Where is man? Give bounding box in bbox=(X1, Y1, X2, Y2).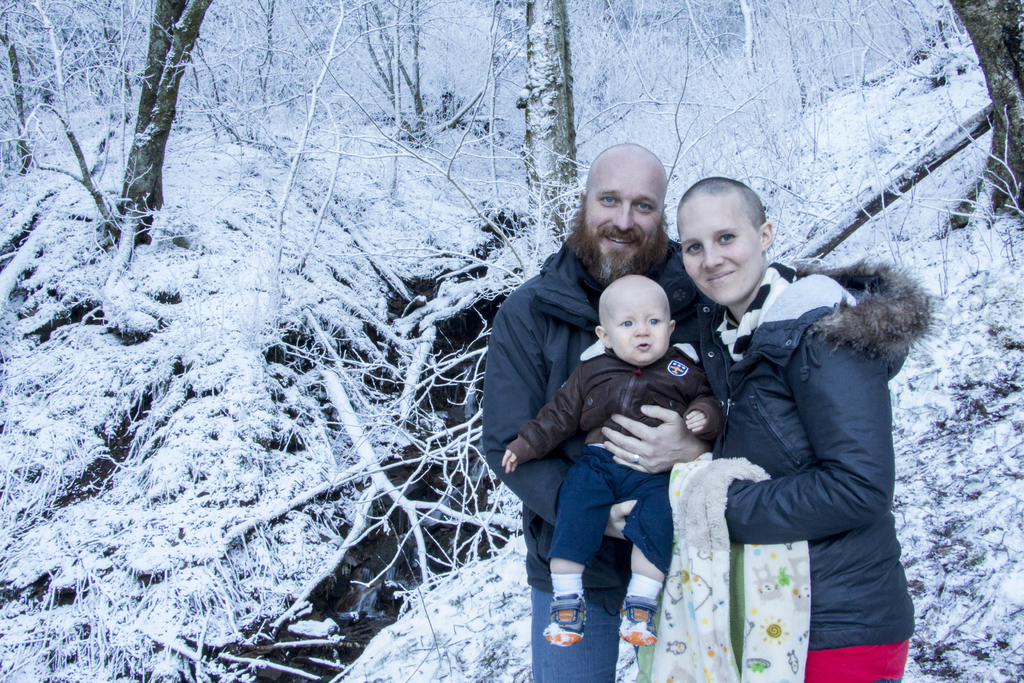
bbox=(481, 141, 706, 682).
